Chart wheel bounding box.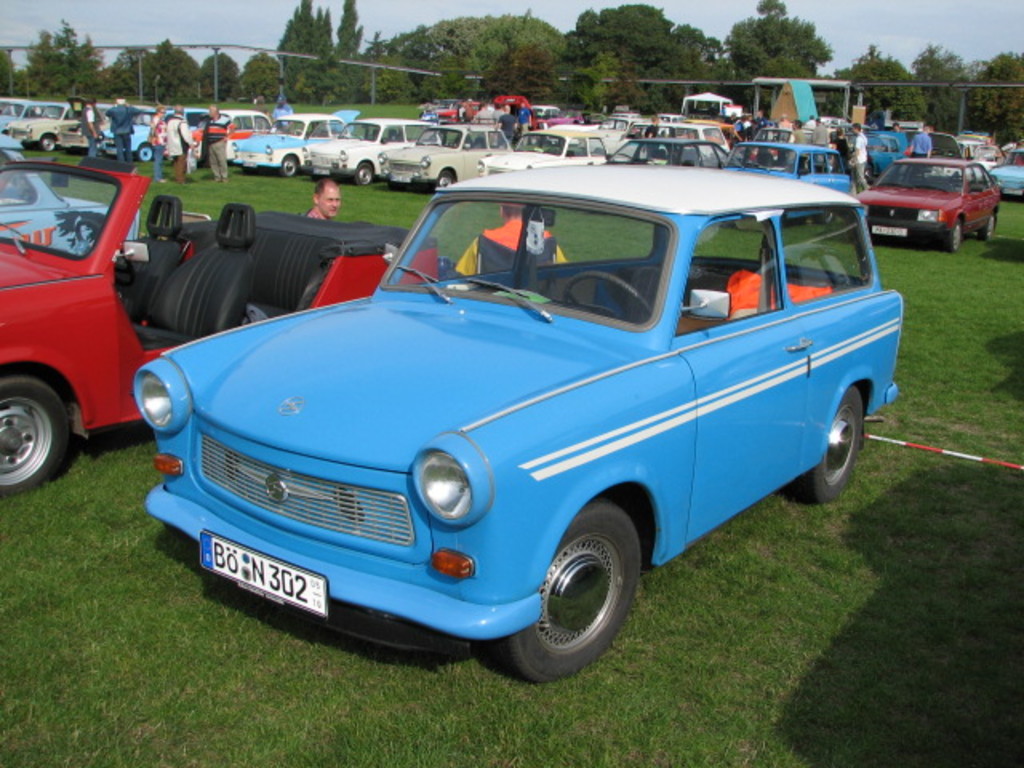
Charted: [499, 496, 640, 677].
